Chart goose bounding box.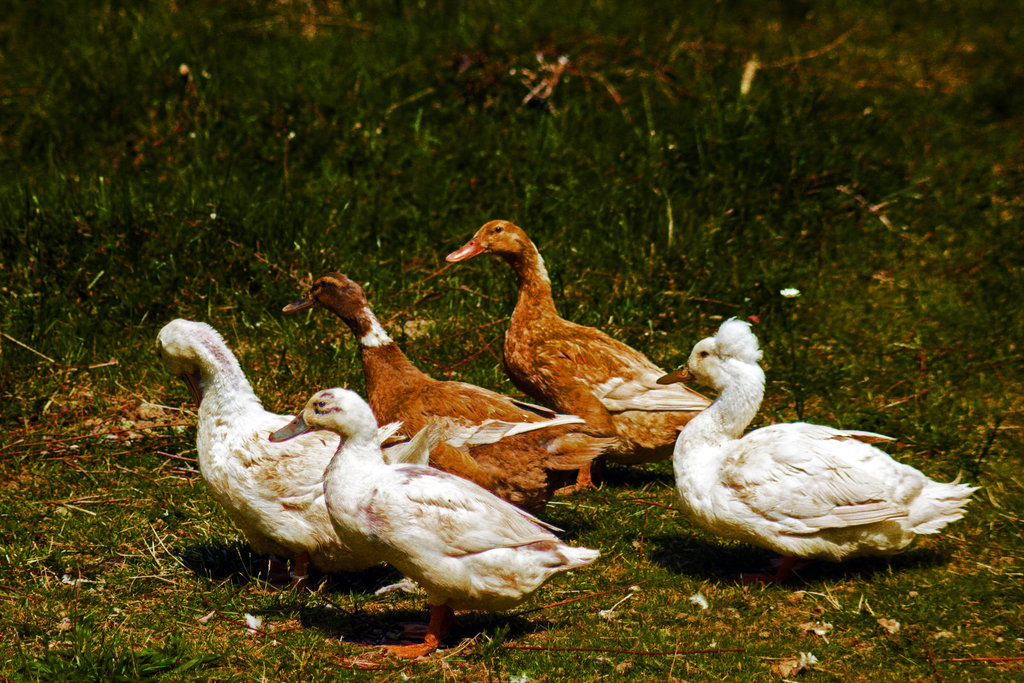
Charted: l=449, t=215, r=708, b=495.
